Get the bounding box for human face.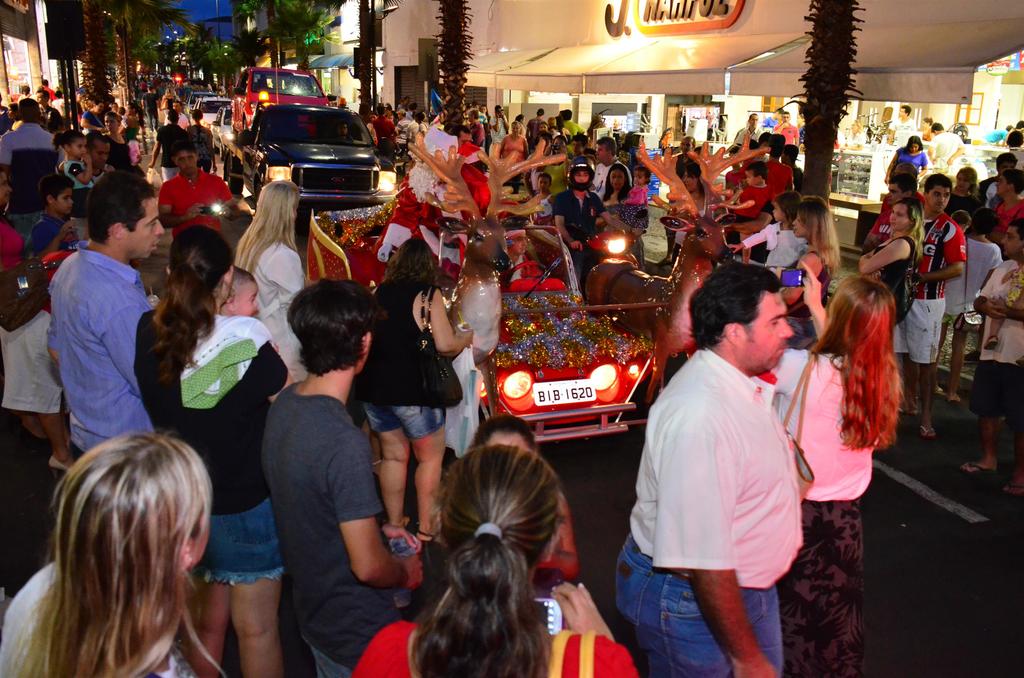
detection(1002, 227, 1023, 256).
